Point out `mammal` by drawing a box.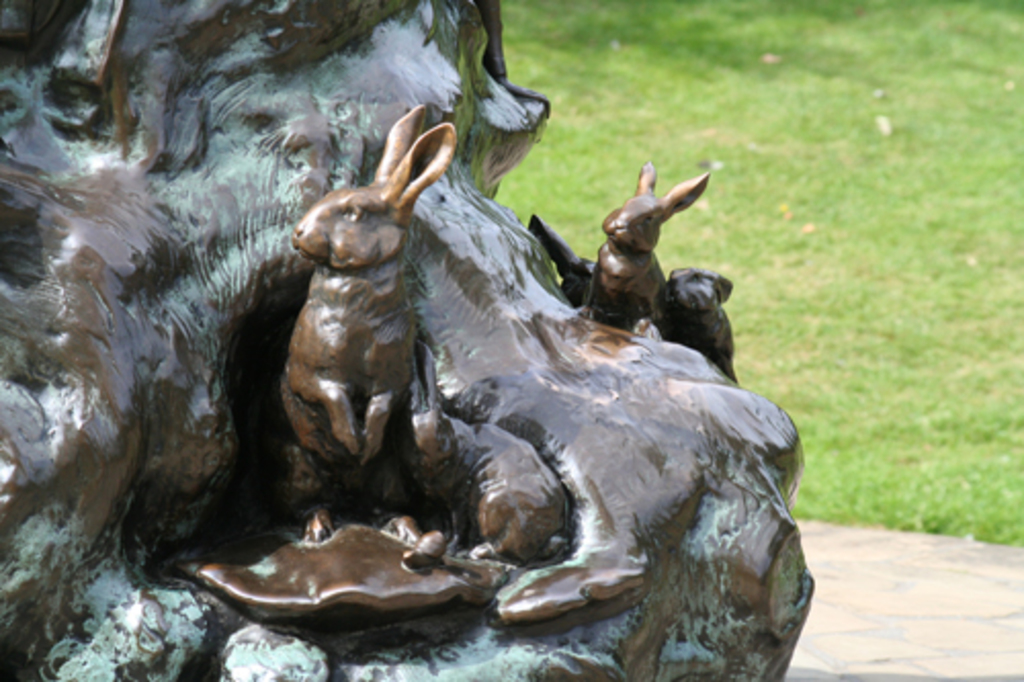
bbox=[268, 96, 475, 539].
